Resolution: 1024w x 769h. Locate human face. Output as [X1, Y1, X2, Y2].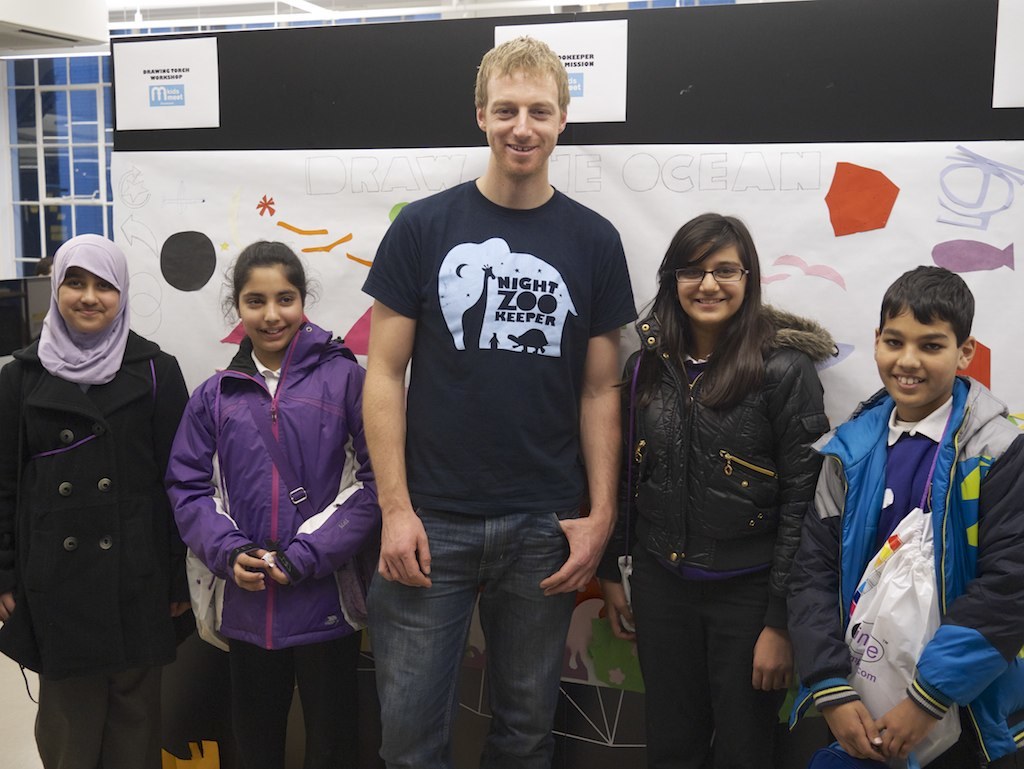
[480, 69, 562, 180].
